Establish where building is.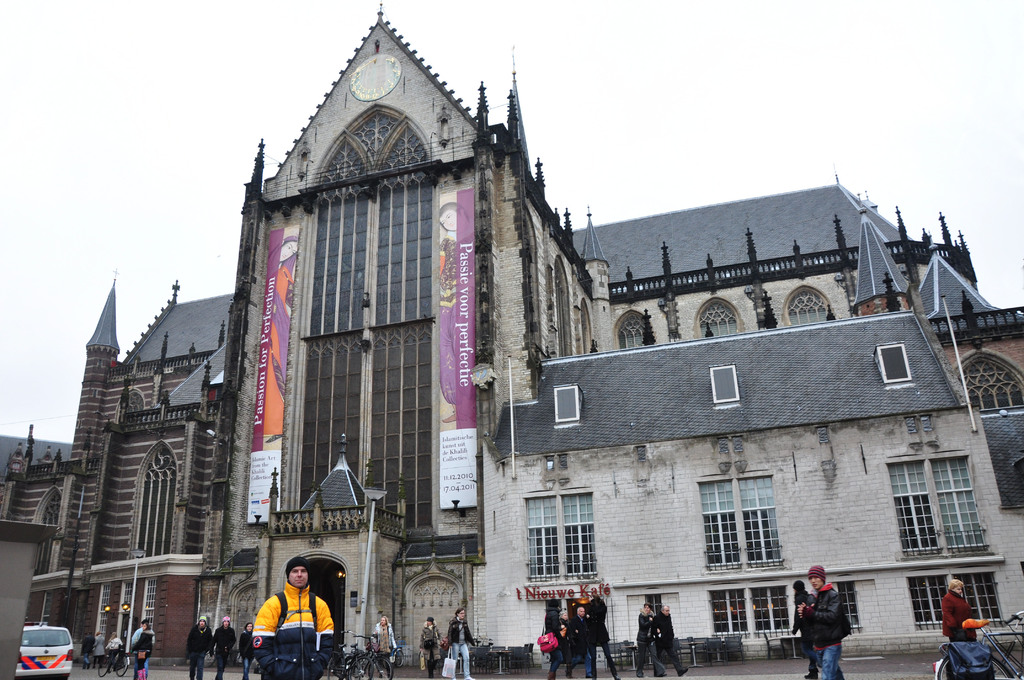
Established at box(0, 0, 1023, 655).
